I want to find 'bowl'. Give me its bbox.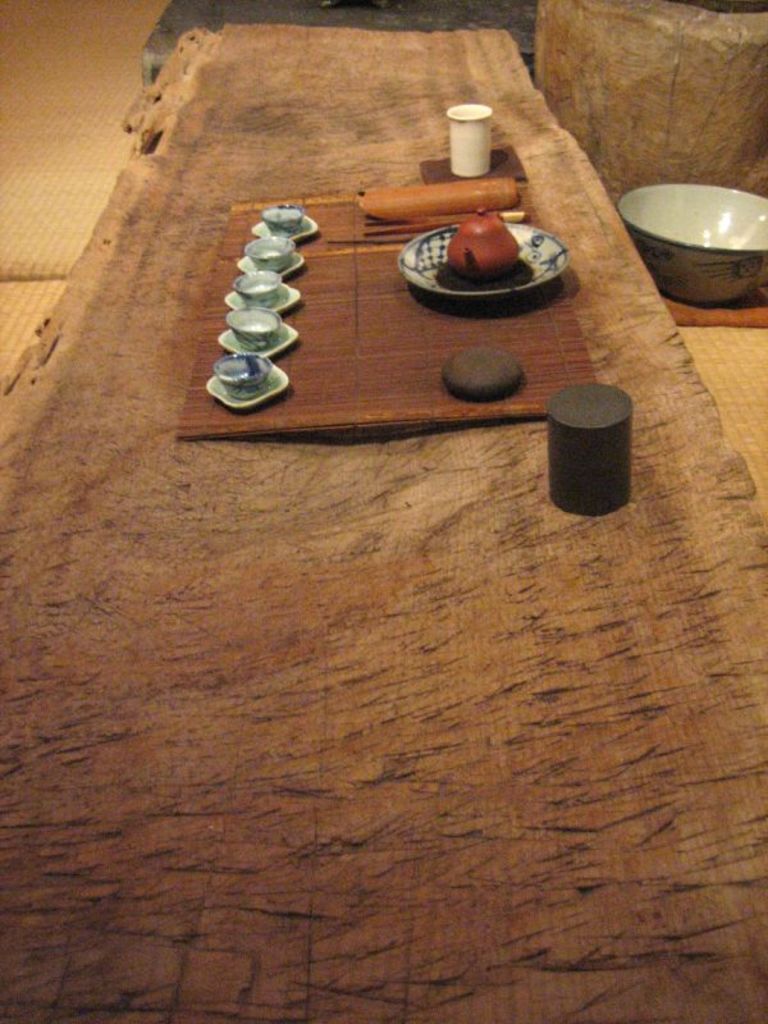
box(398, 227, 568, 303).
